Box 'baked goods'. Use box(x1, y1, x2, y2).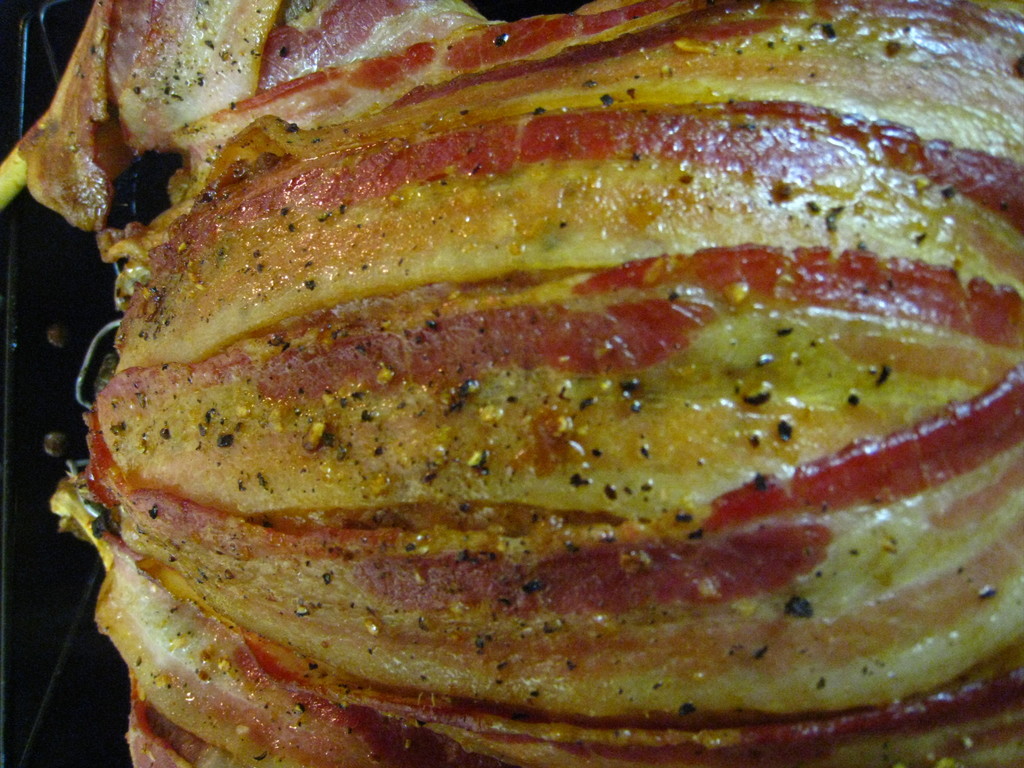
box(15, 0, 1023, 767).
